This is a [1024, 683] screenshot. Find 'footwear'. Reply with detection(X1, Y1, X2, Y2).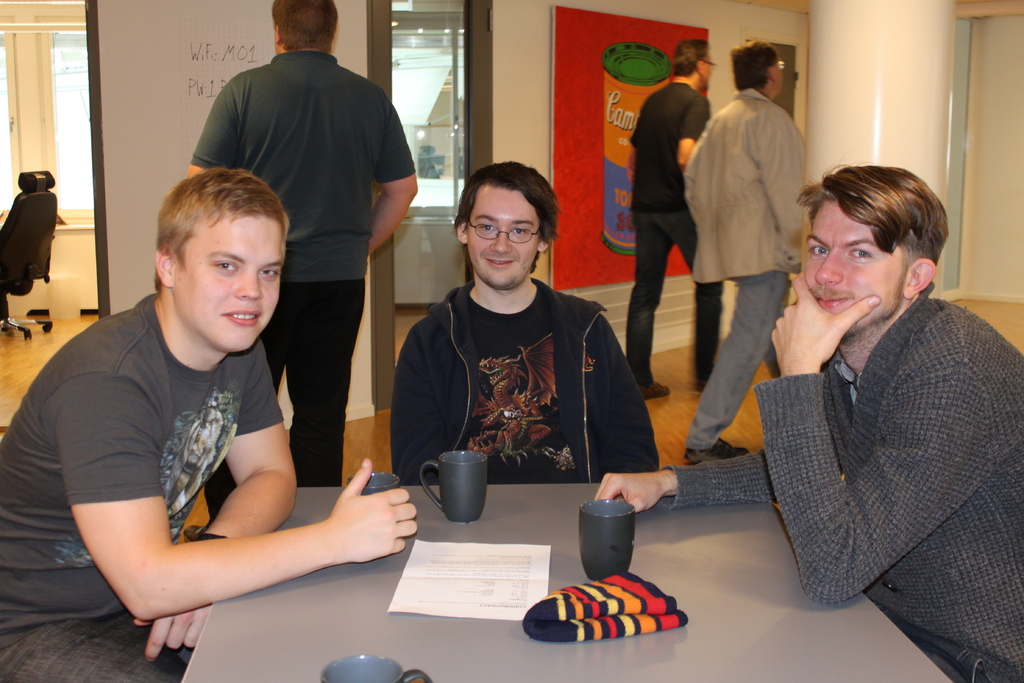
detection(636, 378, 680, 399).
